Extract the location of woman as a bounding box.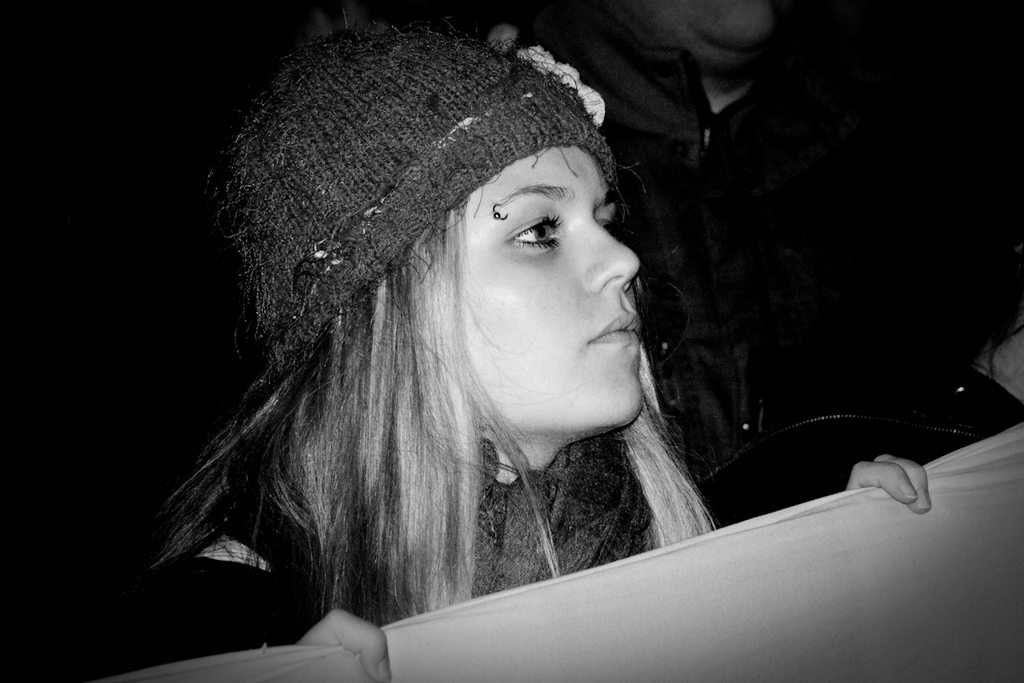
(left=73, top=3, right=936, bottom=682).
